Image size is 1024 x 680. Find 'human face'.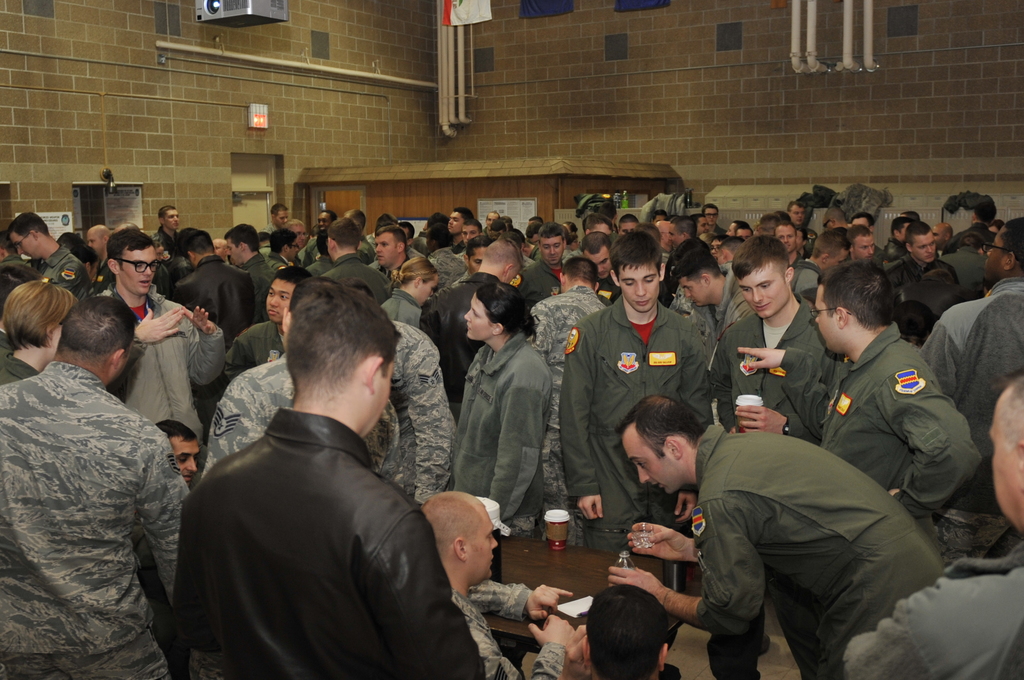
{"left": 421, "top": 280, "right": 435, "bottom": 308}.
